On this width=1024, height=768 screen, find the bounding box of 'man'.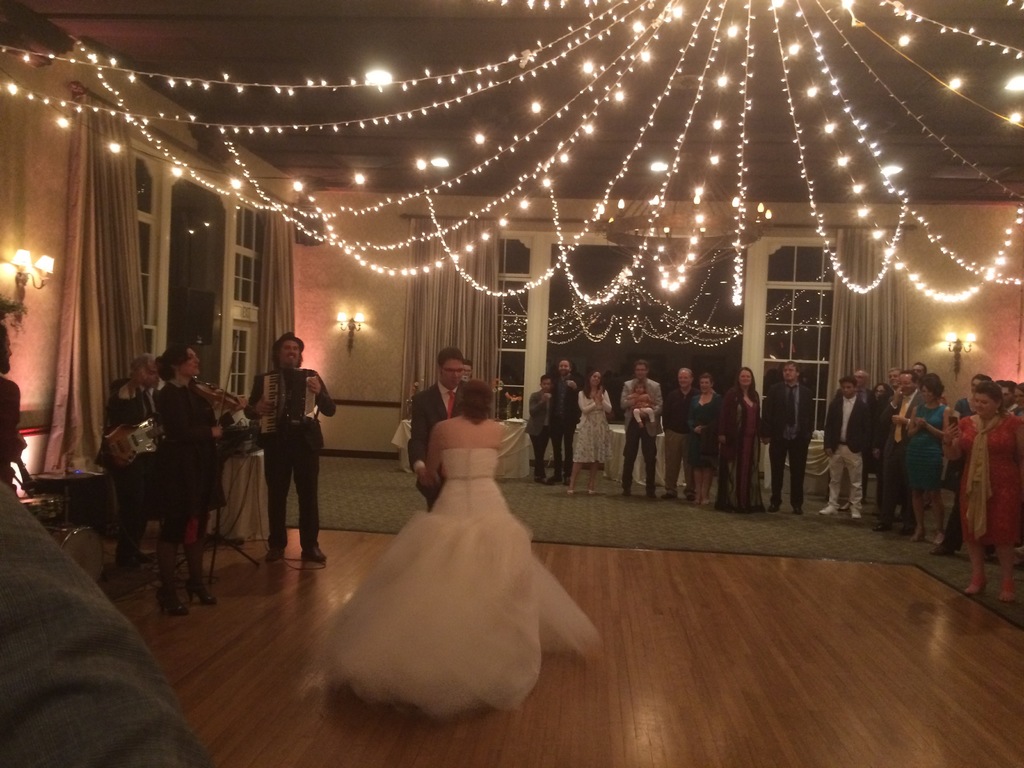
Bounding box: l=823, t=376, r=878, b=520.
